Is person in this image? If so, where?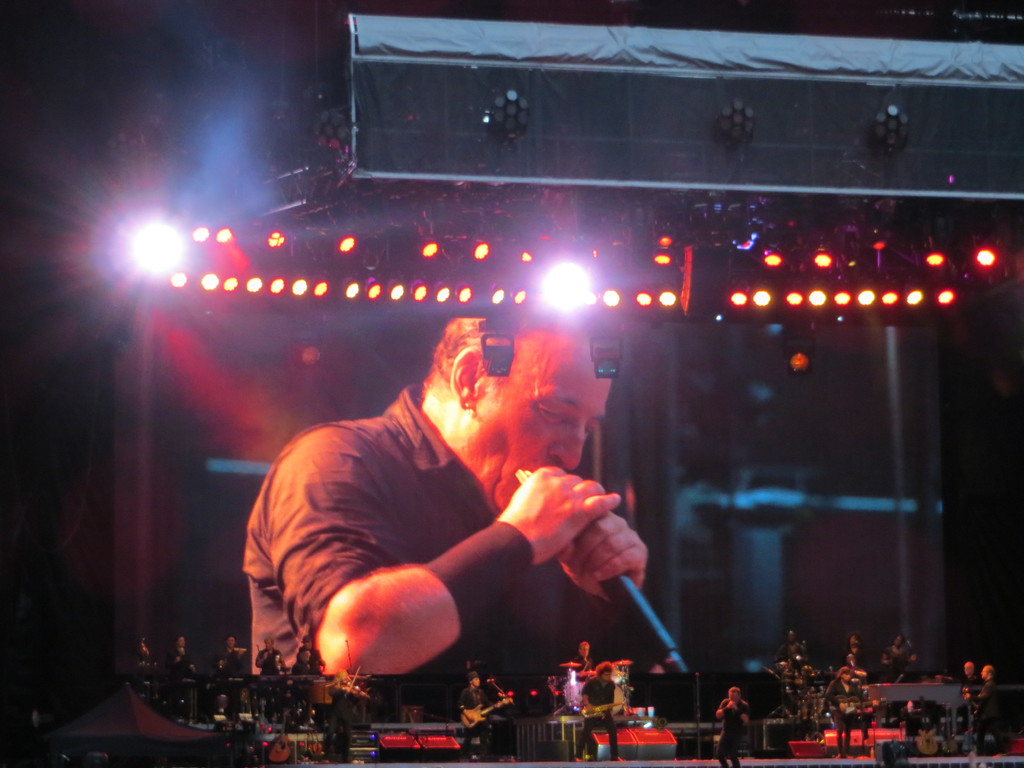
Yes, at [left=238, top=290, right=655, bottom=699].
